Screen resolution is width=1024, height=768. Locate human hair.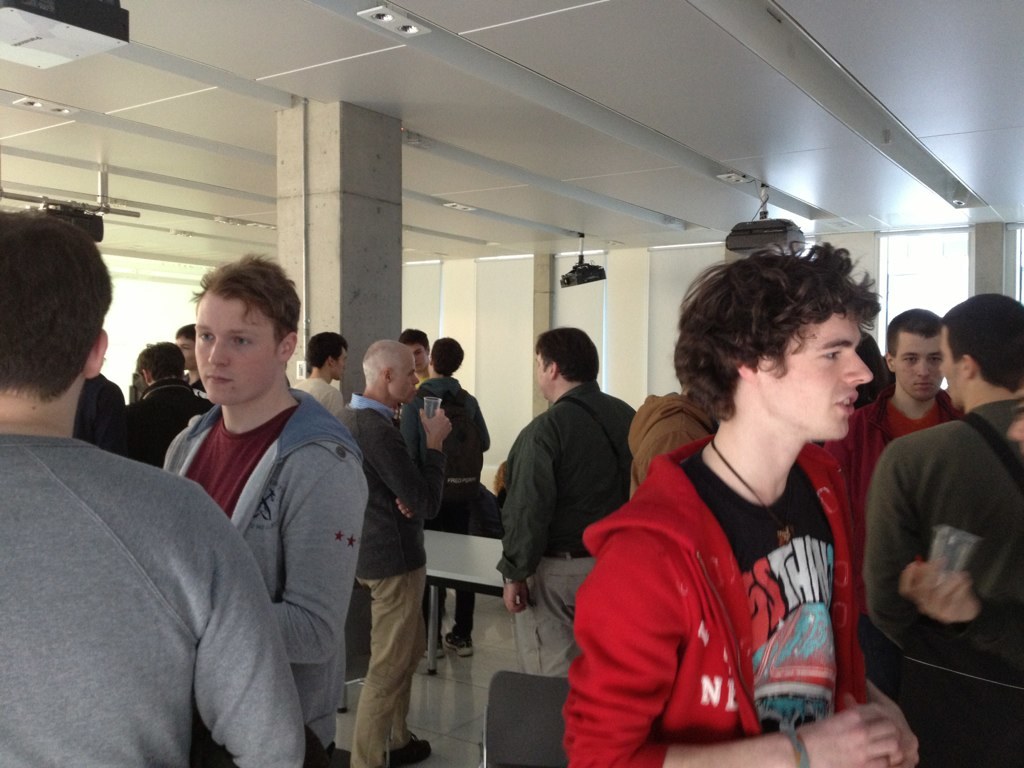
Rect(307, 332, 346, 371).
